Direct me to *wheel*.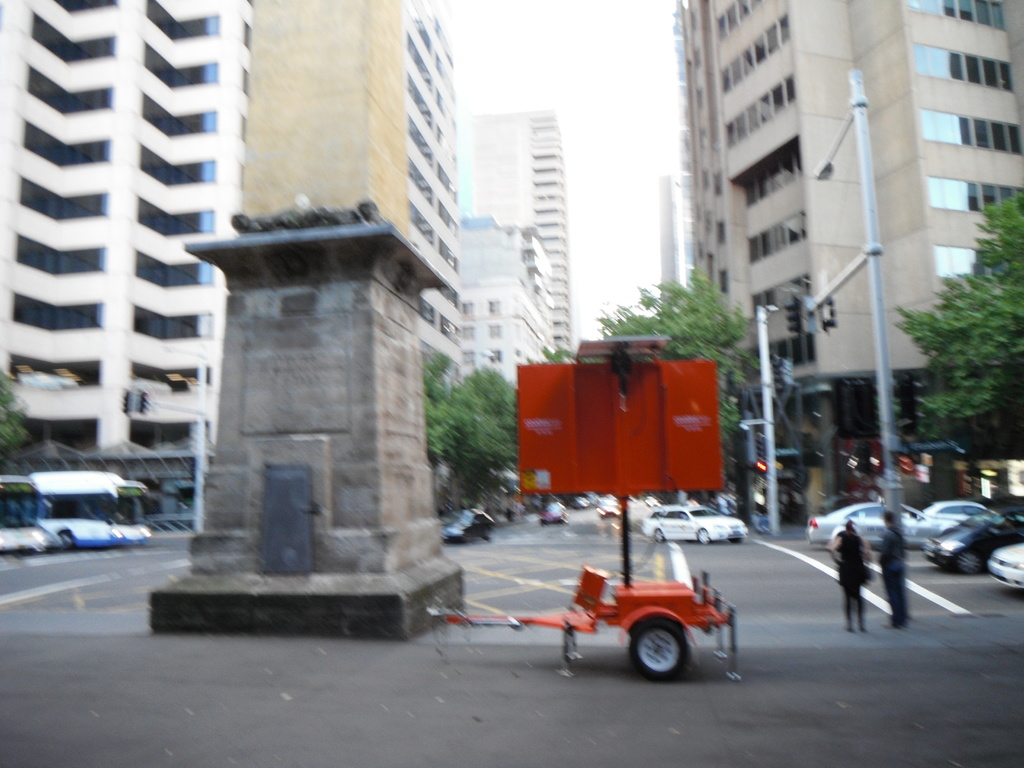
Direction: pyautogui.locateOnScreen(653, 527, 670, 544).
